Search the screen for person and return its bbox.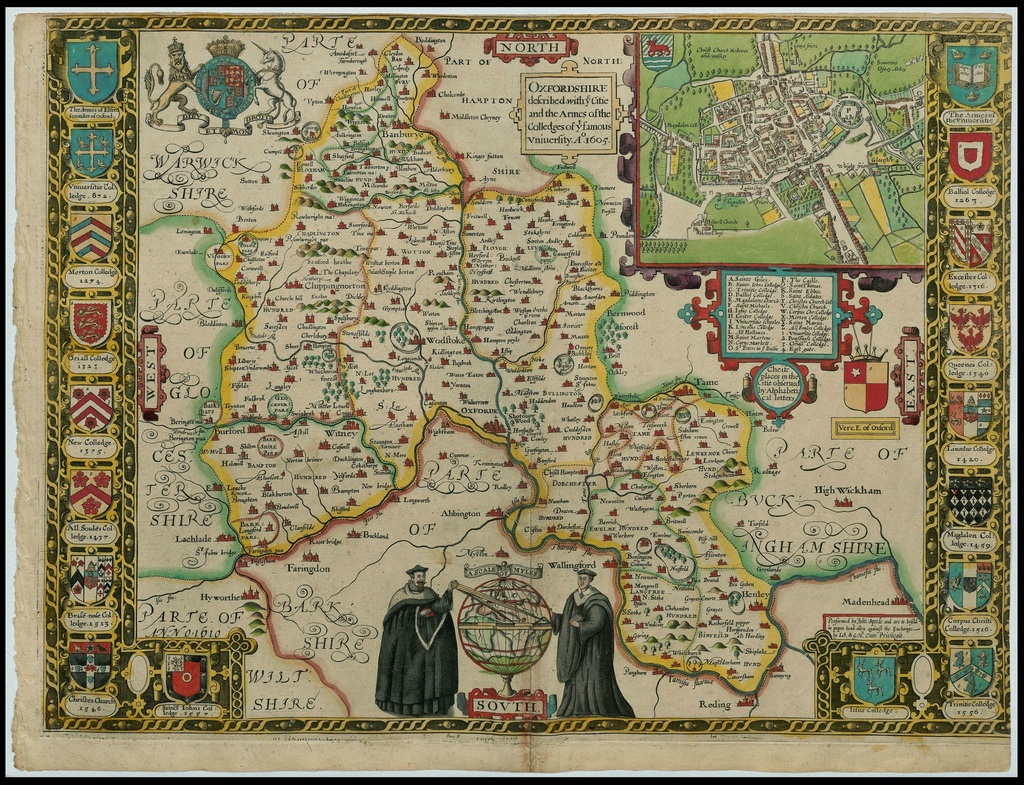
Found: pyautogui.locateOnScreen(539, 563, 637, 719).
